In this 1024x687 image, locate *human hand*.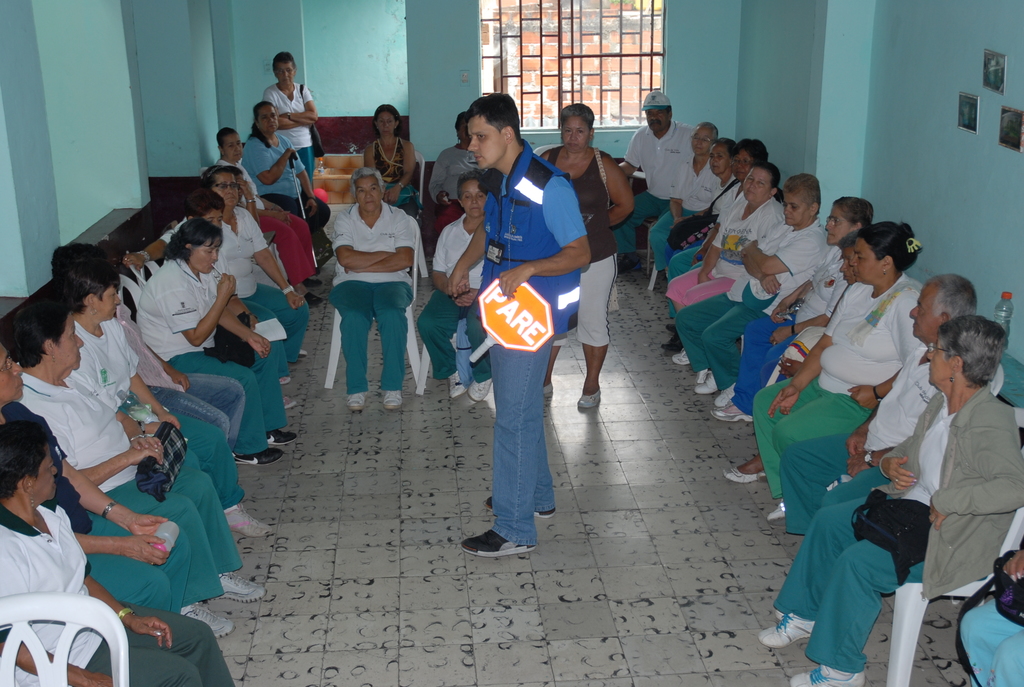
Bounding box: [left=125, top=512, right=169, bottom=539].
